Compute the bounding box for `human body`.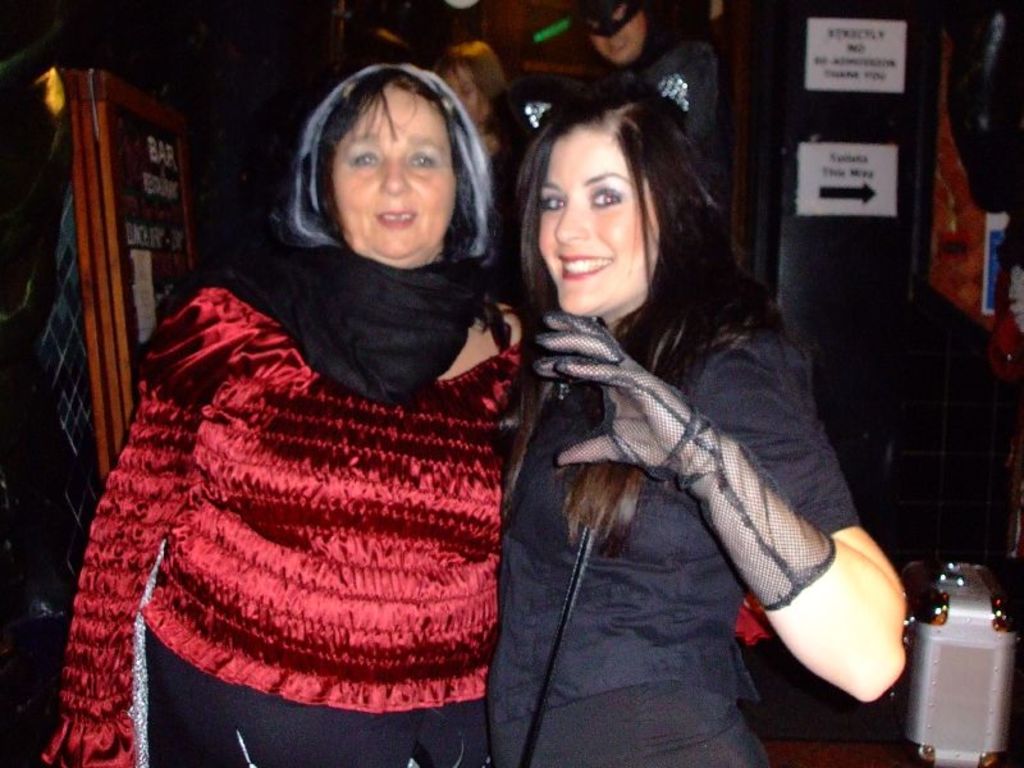
<box>483,76,901,767</box>.
